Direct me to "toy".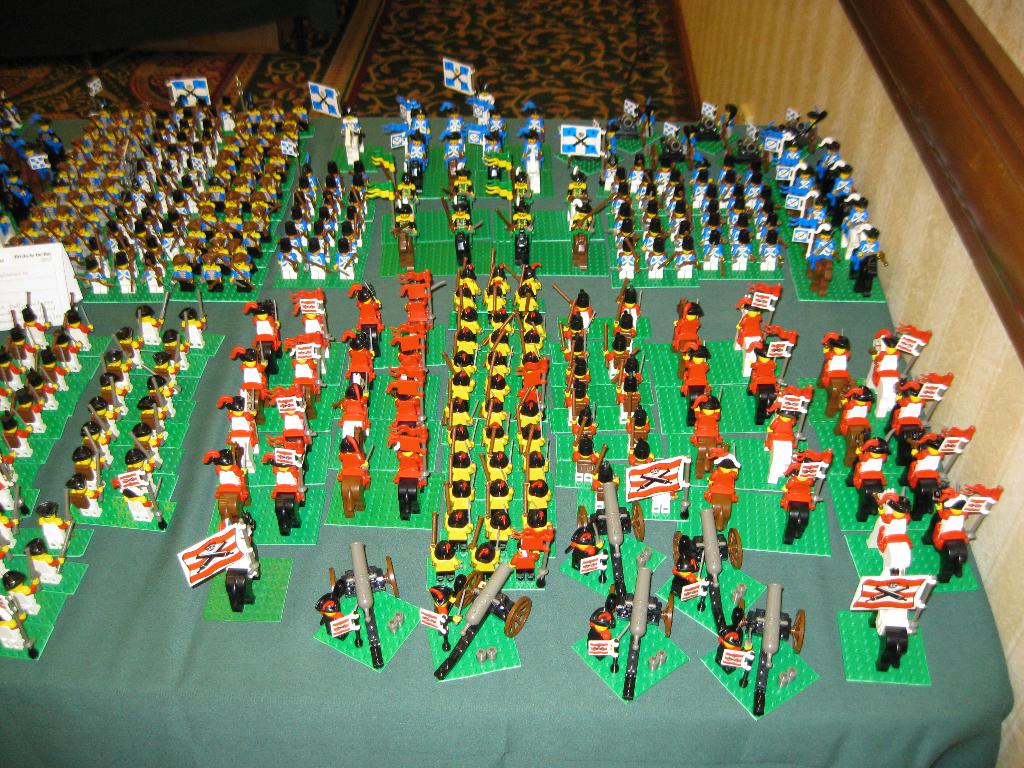
Direction: bbox=(692, 378, 731, 476).
